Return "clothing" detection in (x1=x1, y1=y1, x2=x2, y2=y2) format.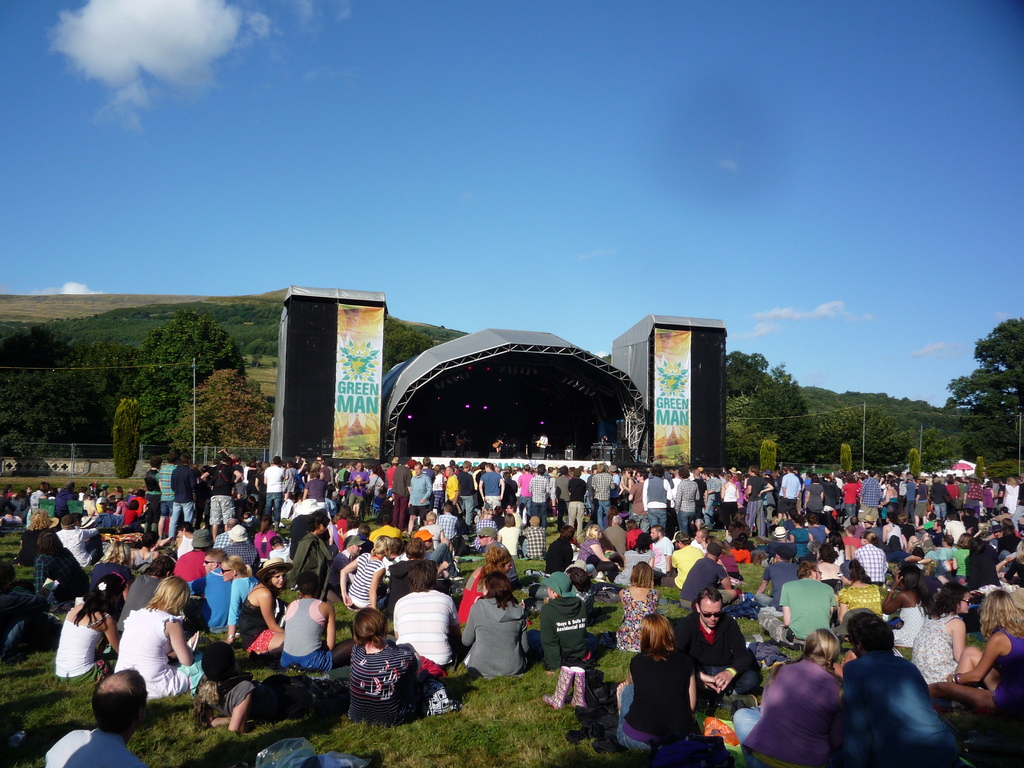
(x1=202, y1=666, x2=346, y2=721).
